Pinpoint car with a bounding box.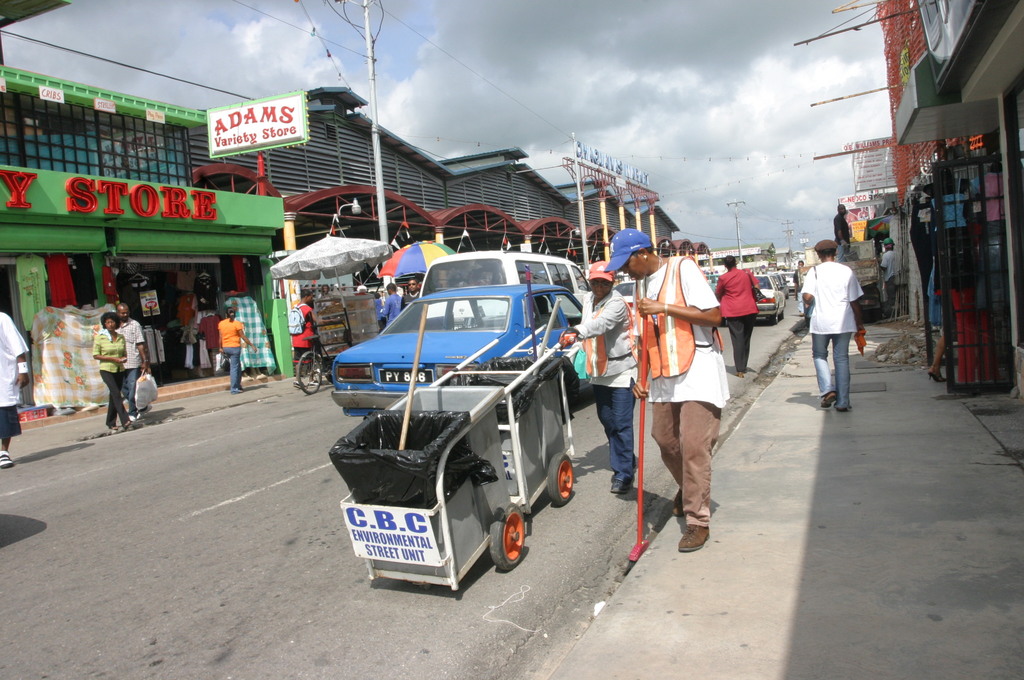
325, 282, 593, 423.
